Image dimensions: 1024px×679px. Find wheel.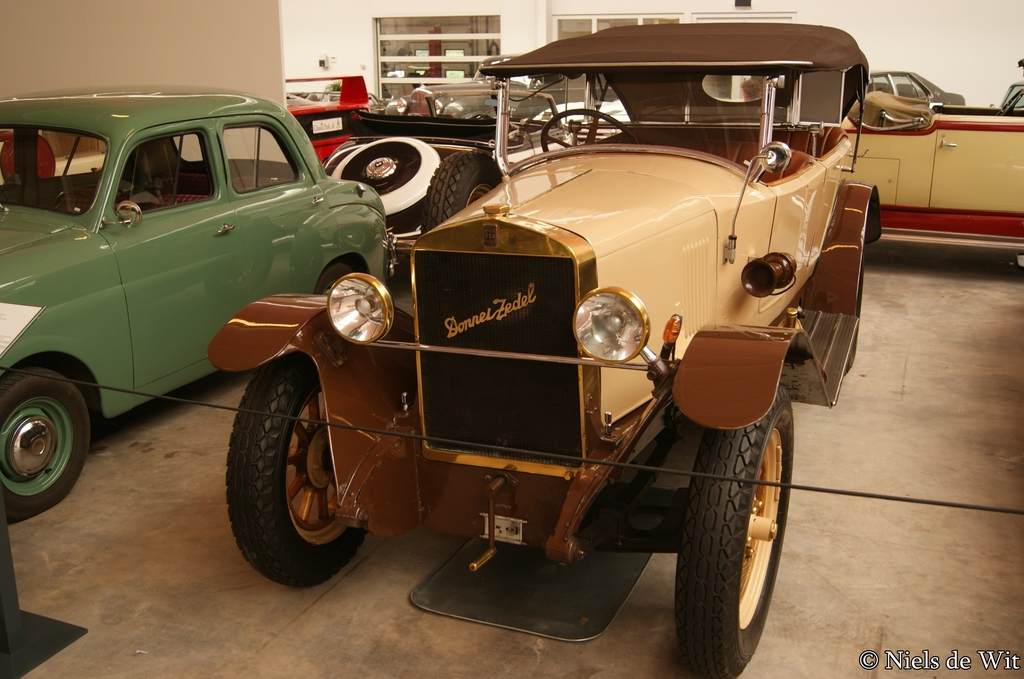
(542, 110, 638, 150).
